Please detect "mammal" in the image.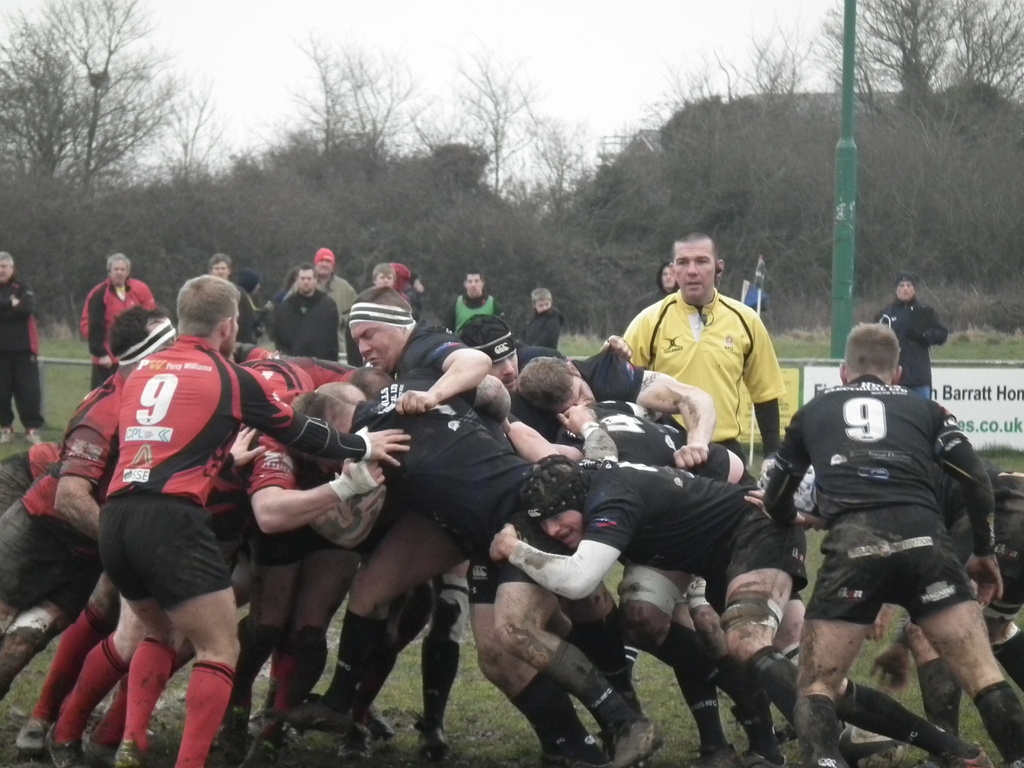
box(635, 262, 678, 316).
